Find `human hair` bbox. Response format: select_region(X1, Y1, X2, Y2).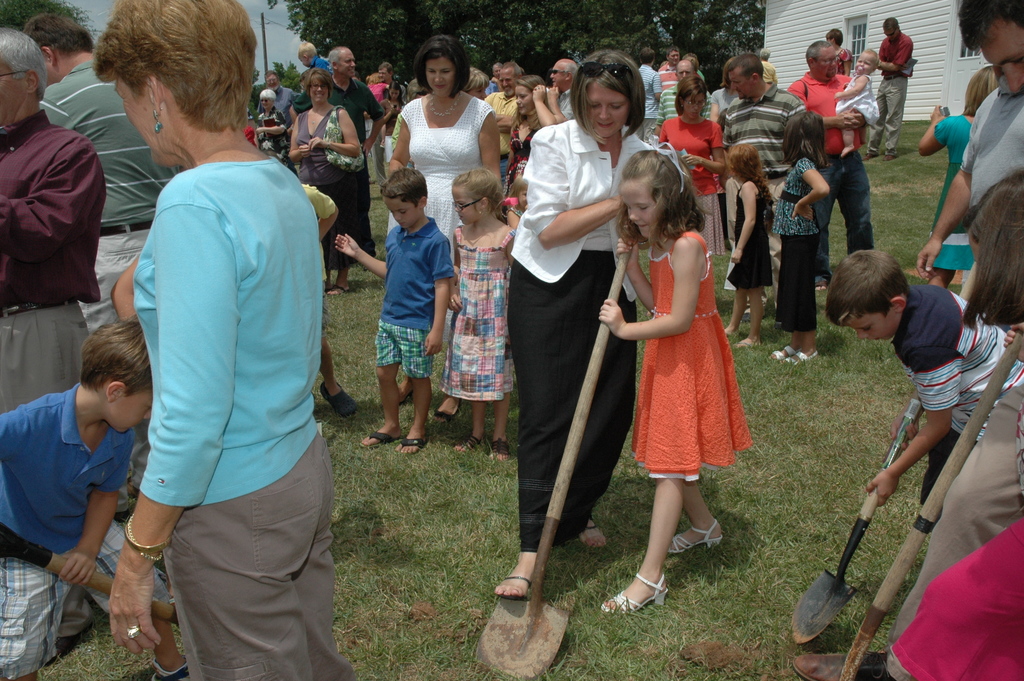
select_region(79, 315, 159, 408).
